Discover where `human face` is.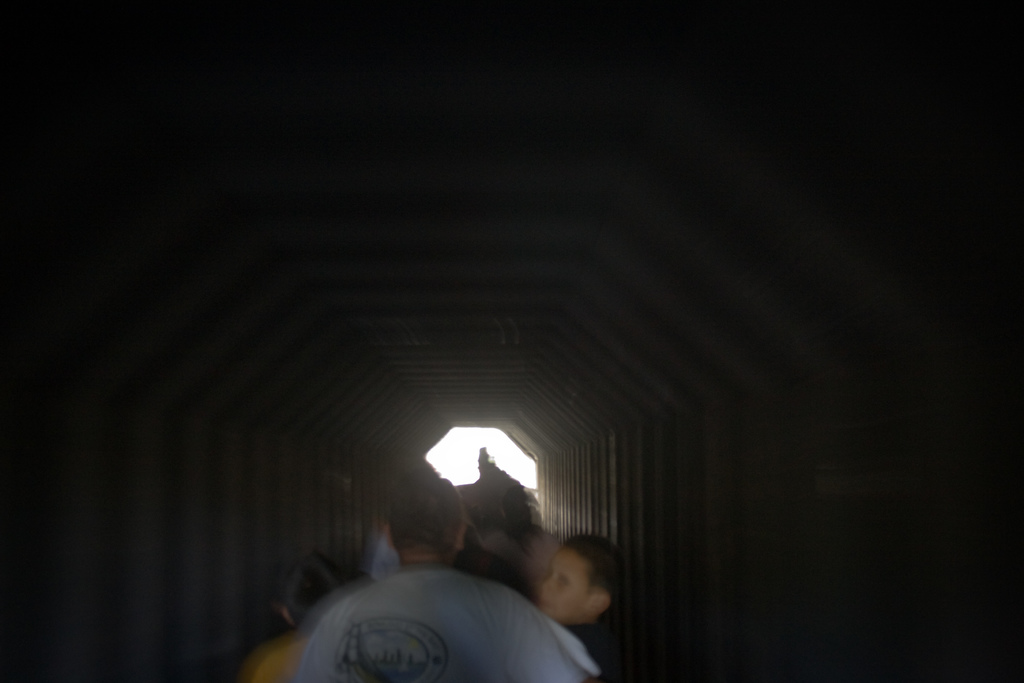
Discovered at 540, 552, 598, 625.
